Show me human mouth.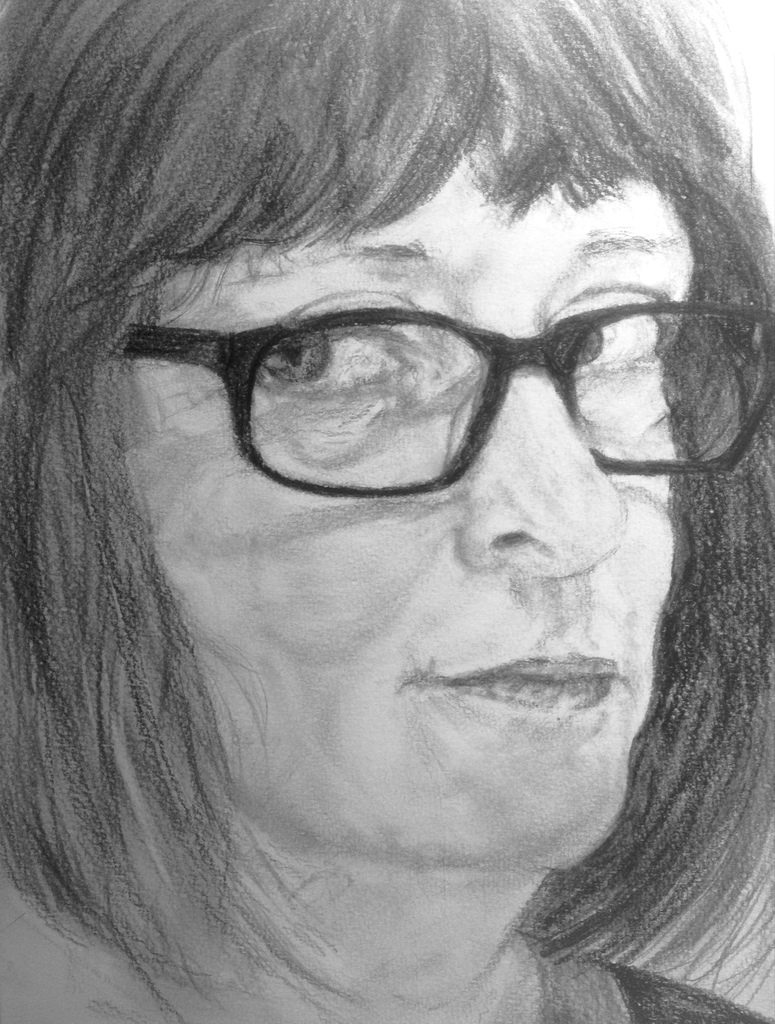
human mouth is here: crop(411, 655, 620, 711).
